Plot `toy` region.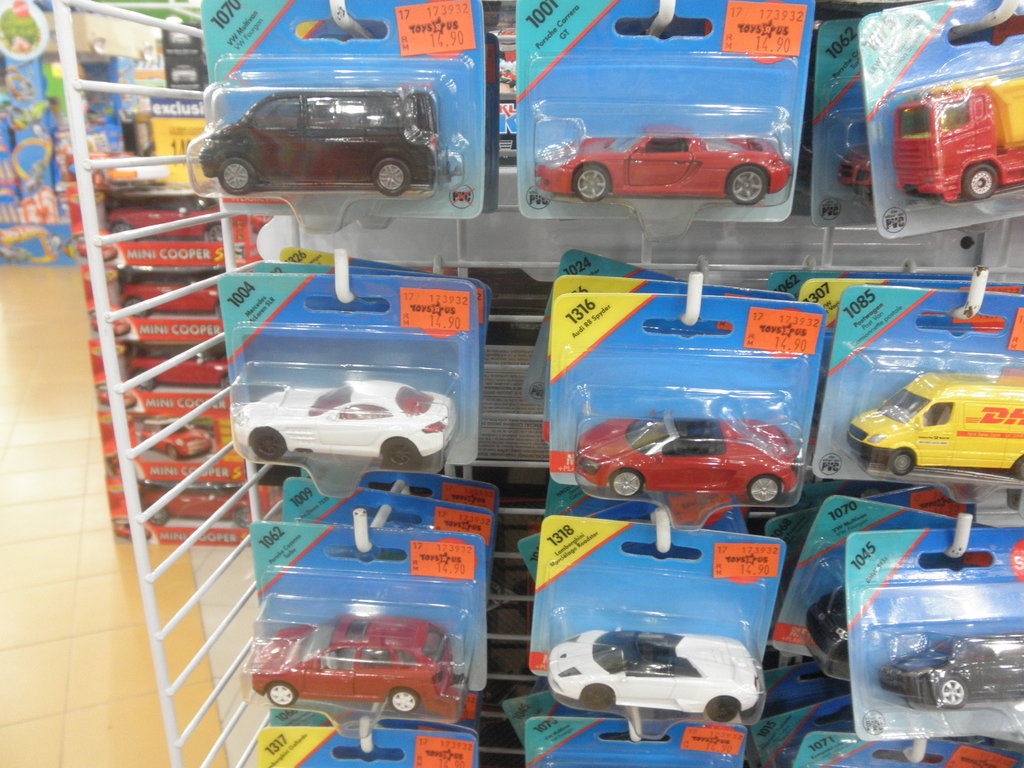
Plotted at {"x1": 847, "y1": 351, "x2": 1019, "y2": 514}.
